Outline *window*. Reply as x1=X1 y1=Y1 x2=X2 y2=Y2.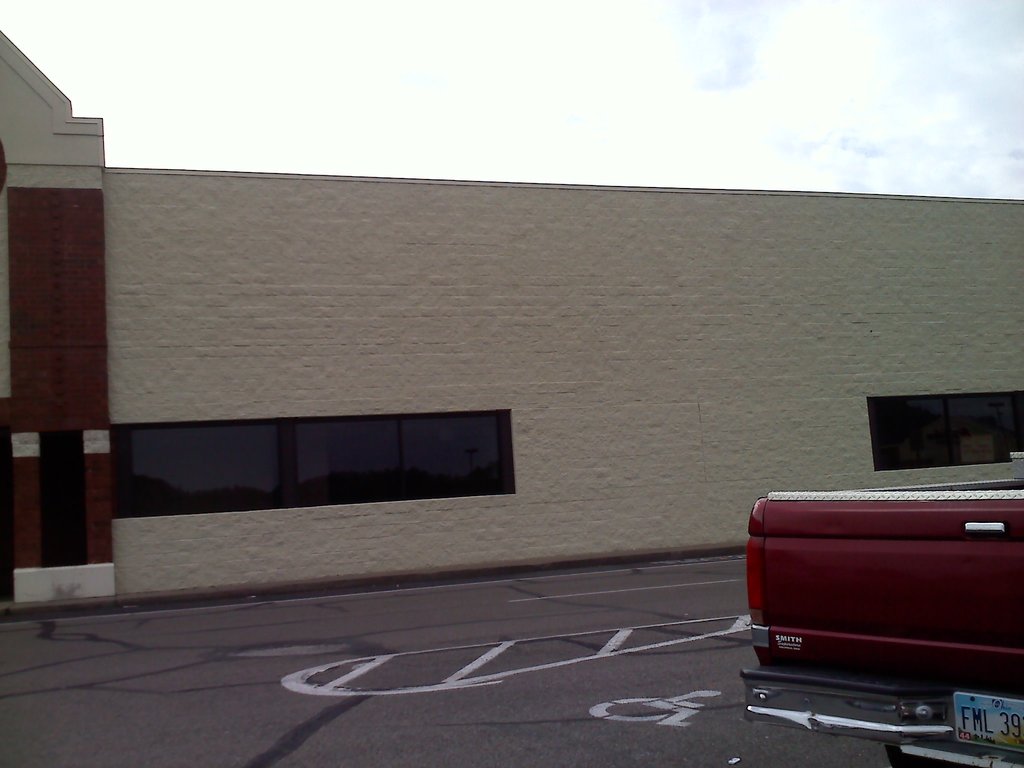
x1=99 y1=407 x2=516 y2=520.
